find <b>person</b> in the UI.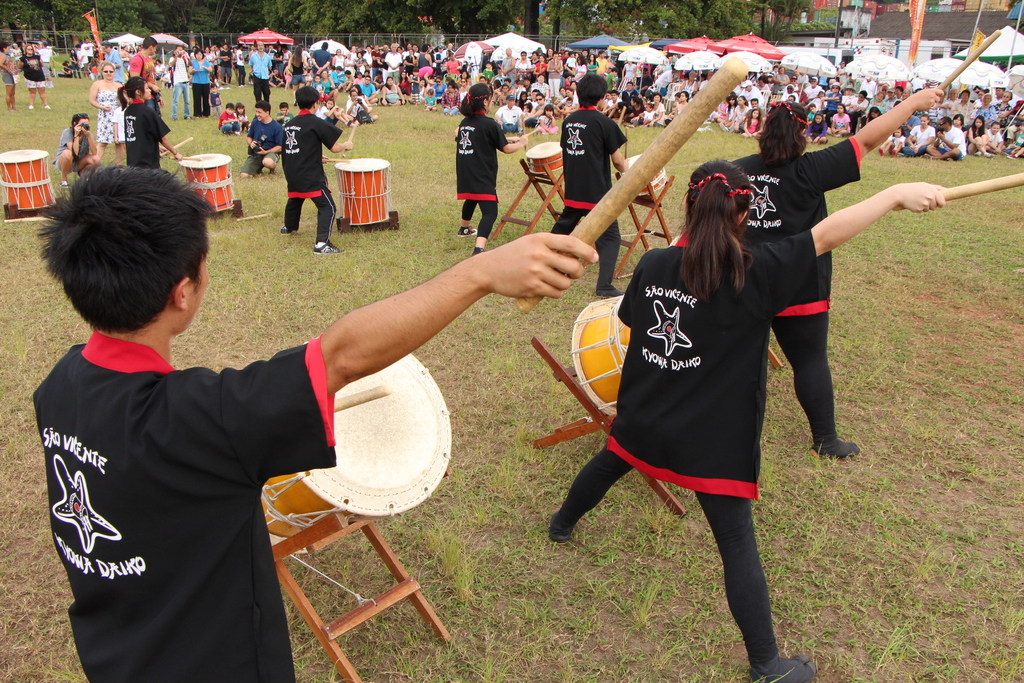
UI element at <box>191,47,213,117</box>.
